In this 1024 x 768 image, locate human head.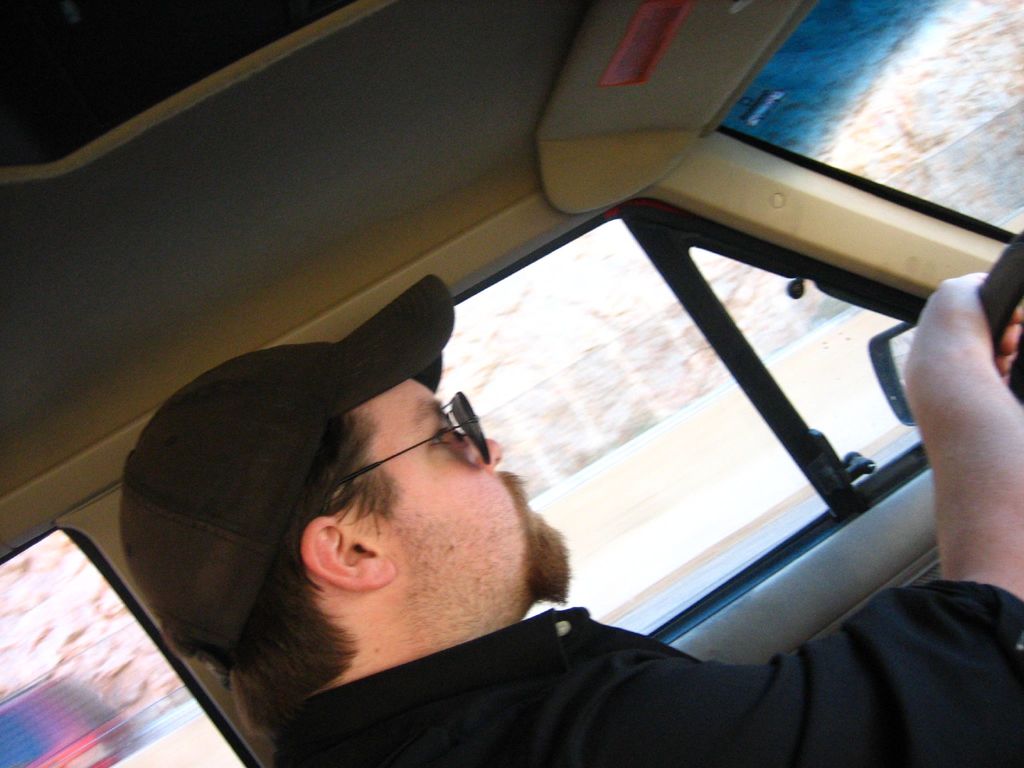
Bounding box: detection(166, 317, 570, 646).
